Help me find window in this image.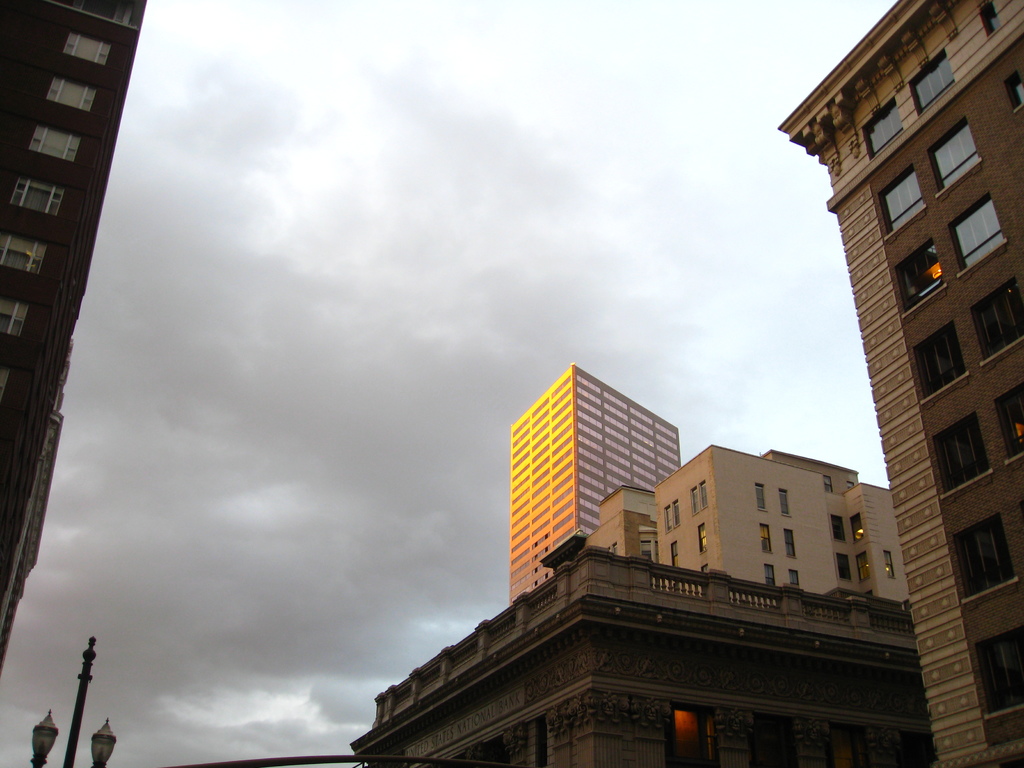
Found it: [x1=874, y1=161, x2=924, y2=241].
